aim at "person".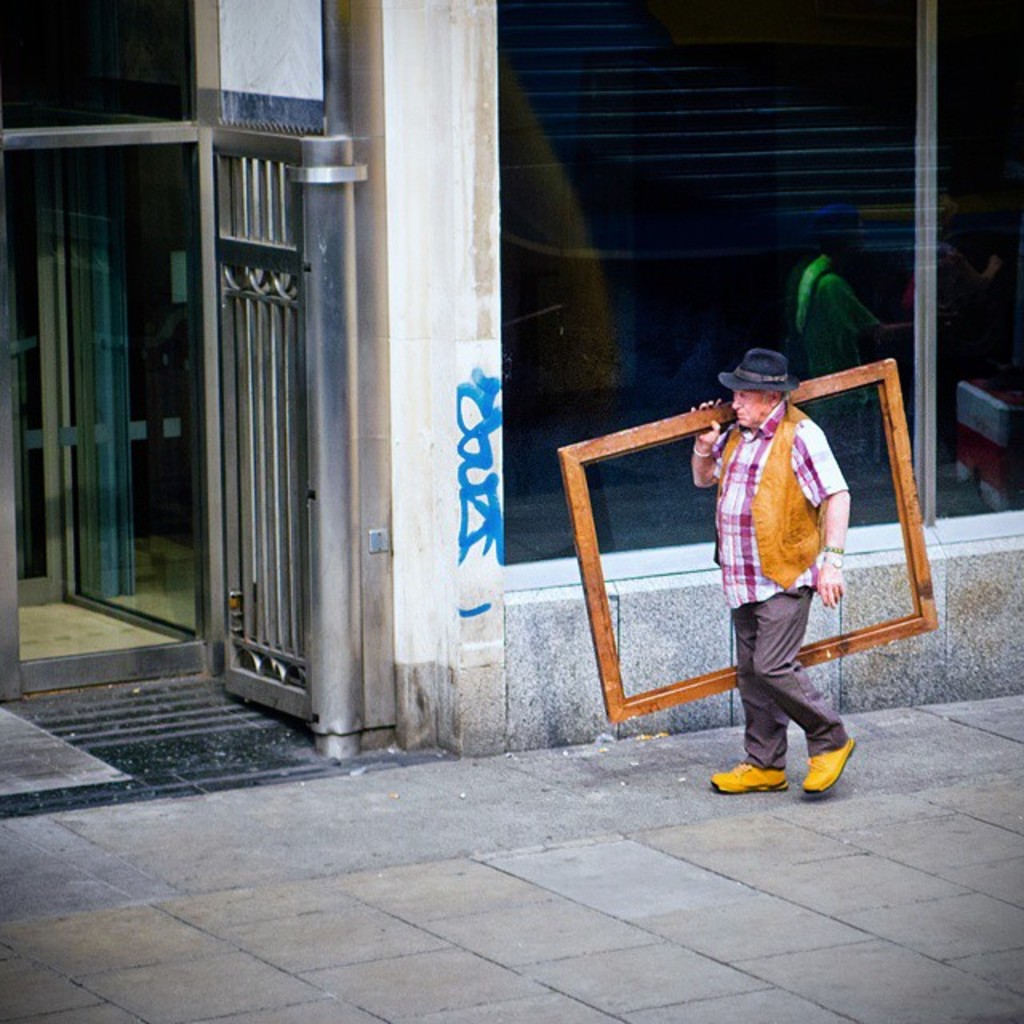
Aimed at x1=691, y1=346, x2=856, y2=794.
